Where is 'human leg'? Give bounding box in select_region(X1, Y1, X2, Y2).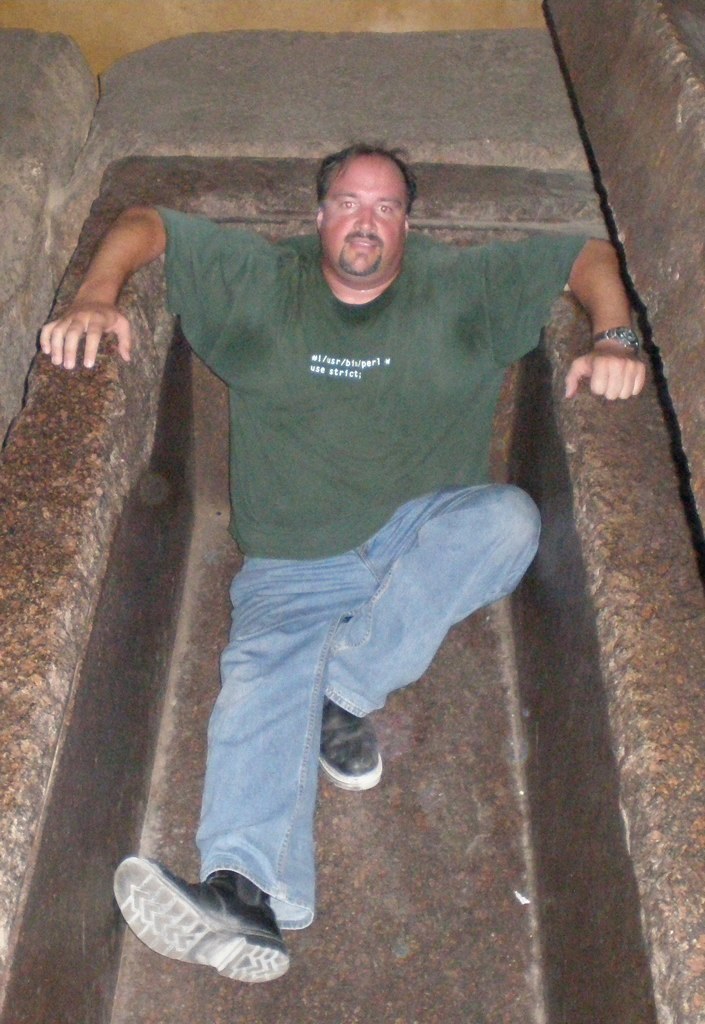
select_region(95, 554, 357, 990).
